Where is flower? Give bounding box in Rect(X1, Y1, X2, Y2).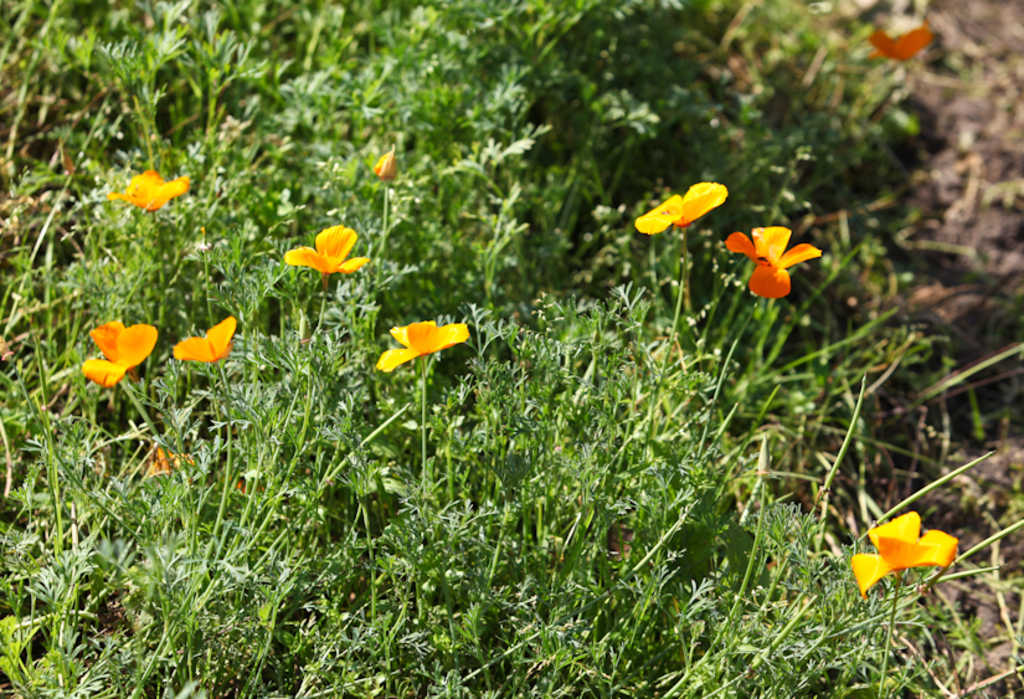
Rect(869, 20, 932, 65).
